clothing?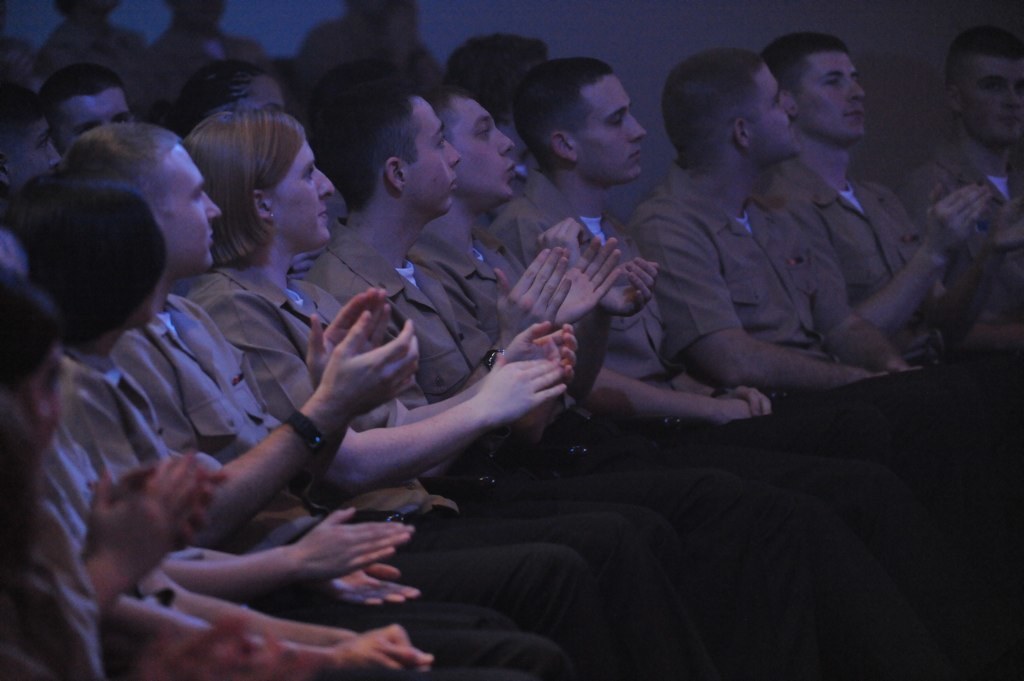
(49, 332, 508, 680)
